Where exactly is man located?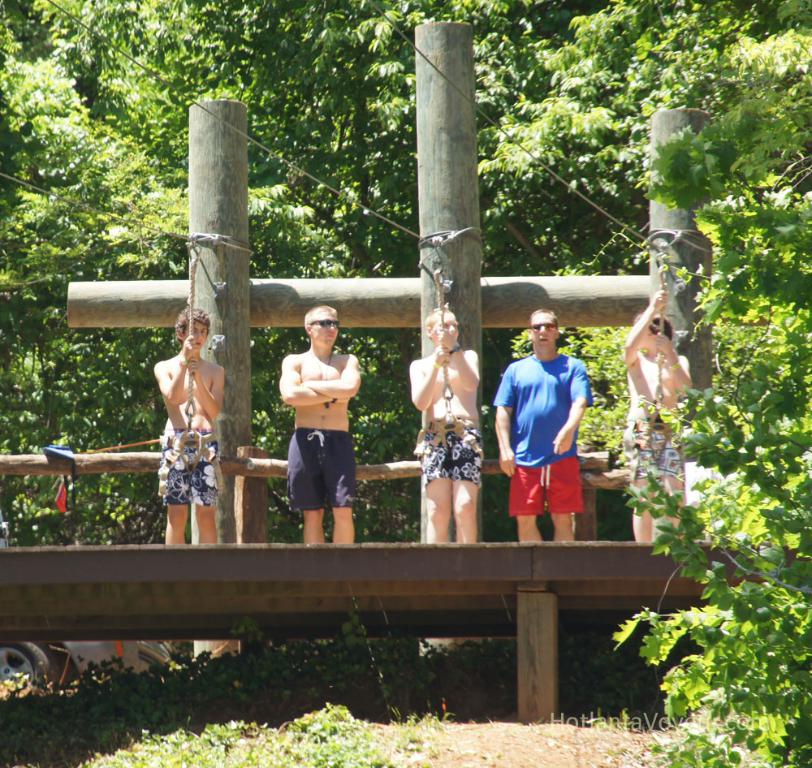
Its bounding box is l=407, t=308, r=486, b=544.
